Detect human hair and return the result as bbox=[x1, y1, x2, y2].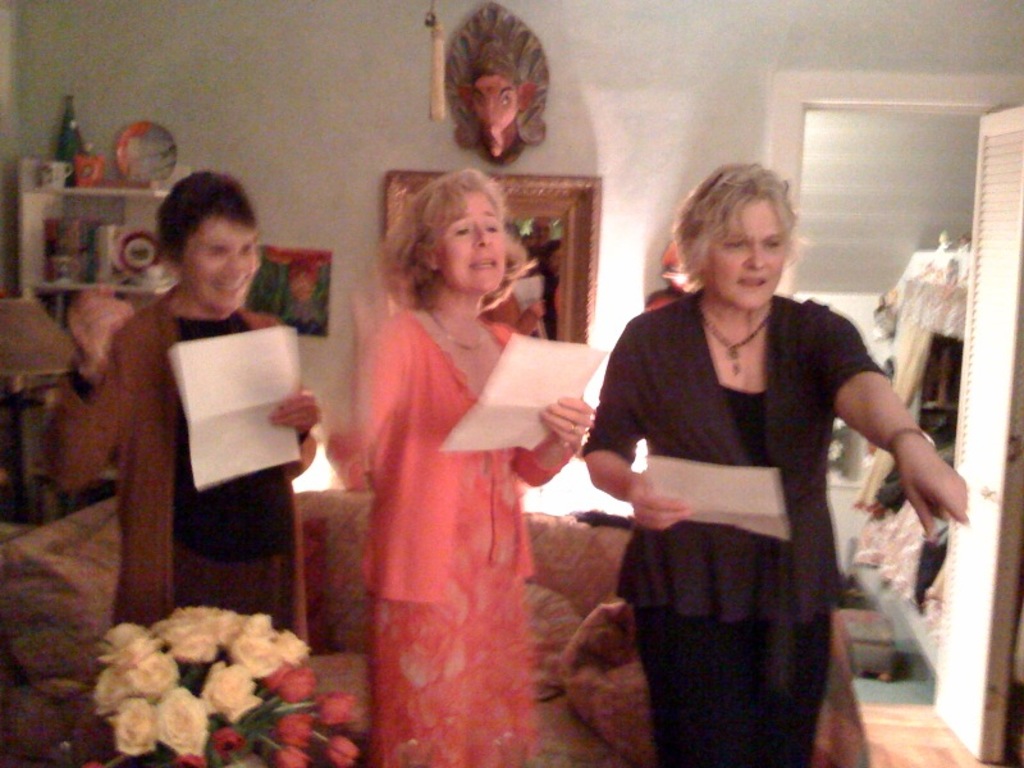
bbox=[154, 170, 259, 268].
